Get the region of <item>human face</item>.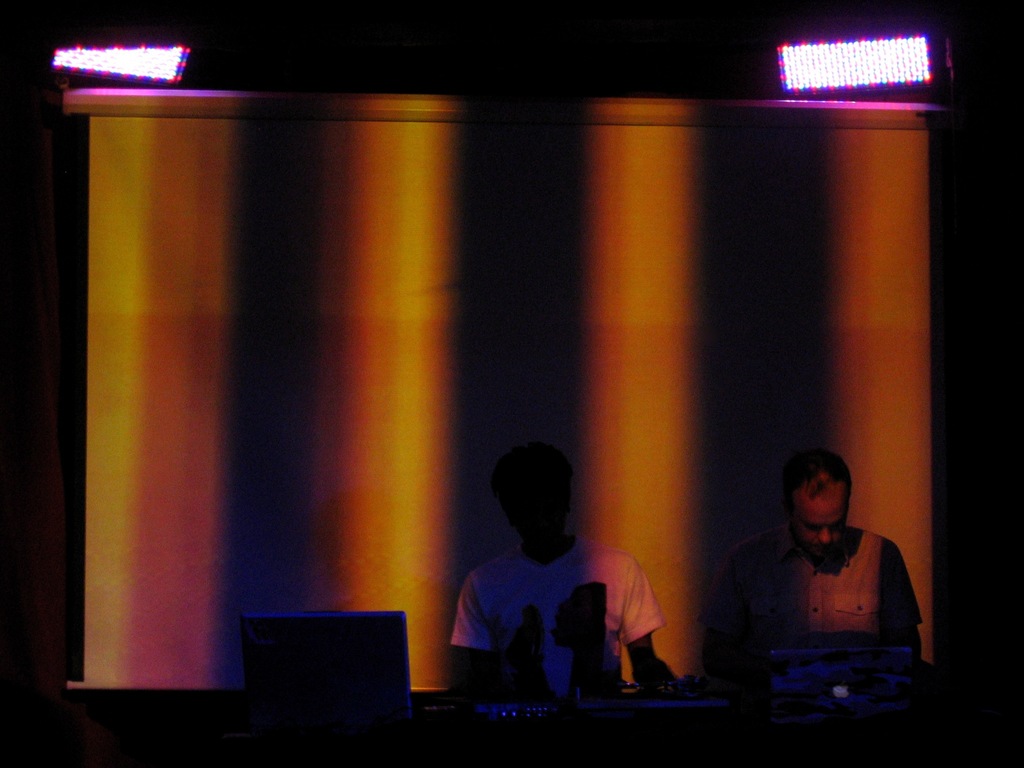
784, 474, 844, 563.
